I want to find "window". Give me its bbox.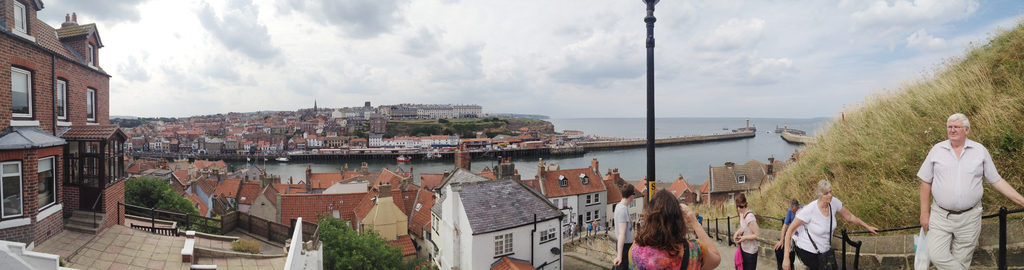
crop(541, 226, 554, 241).
